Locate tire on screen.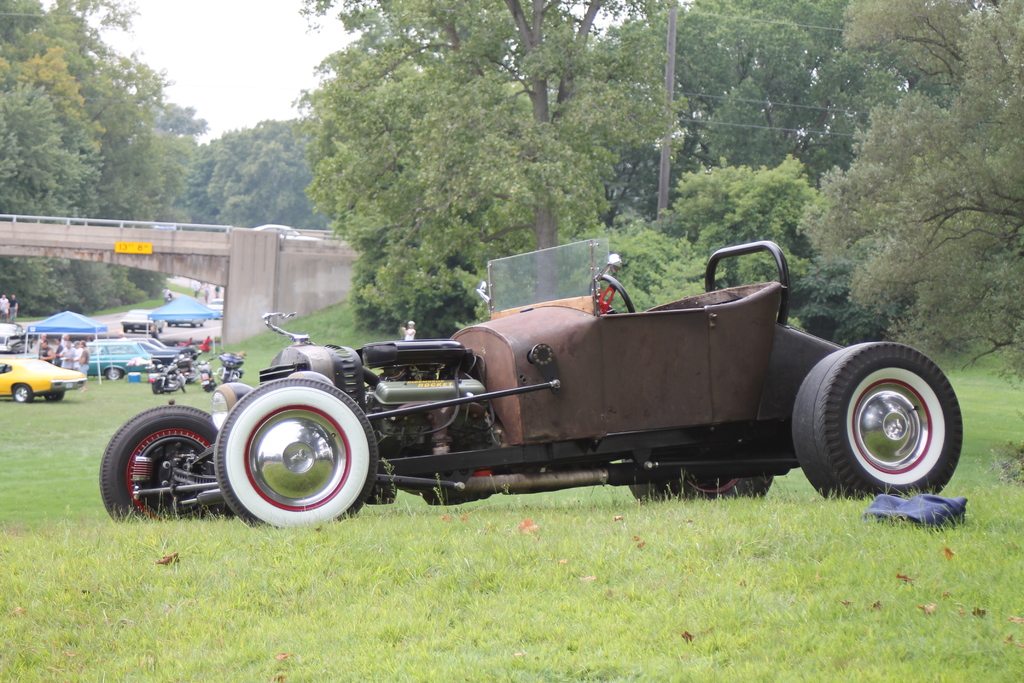
On screen at <region>45, 394, 63, 403</region>.
